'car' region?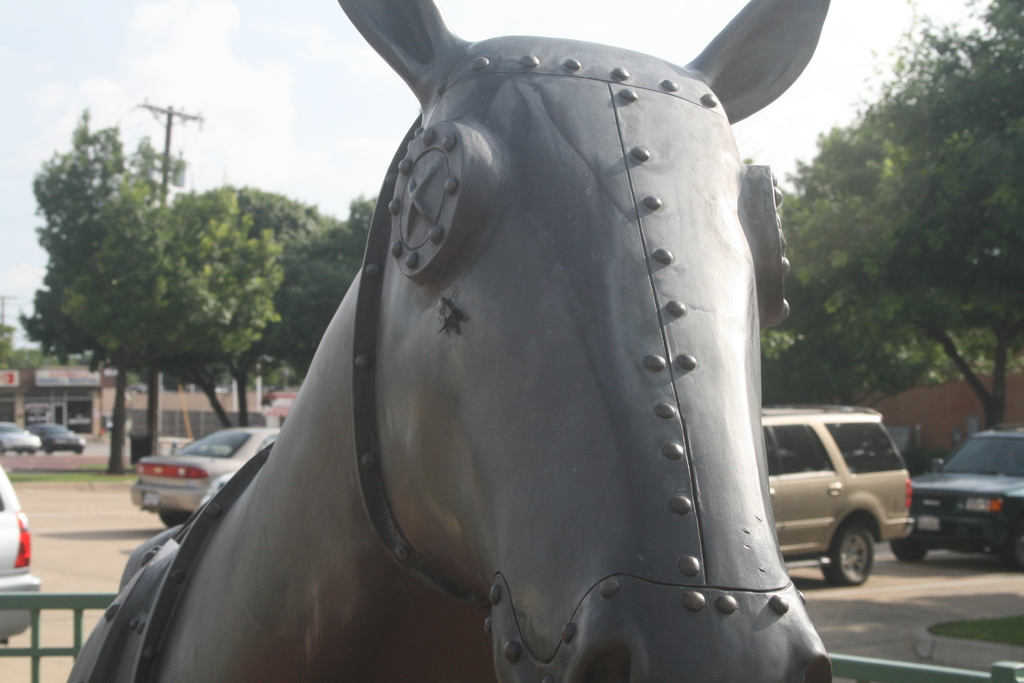
757 400 918 589
